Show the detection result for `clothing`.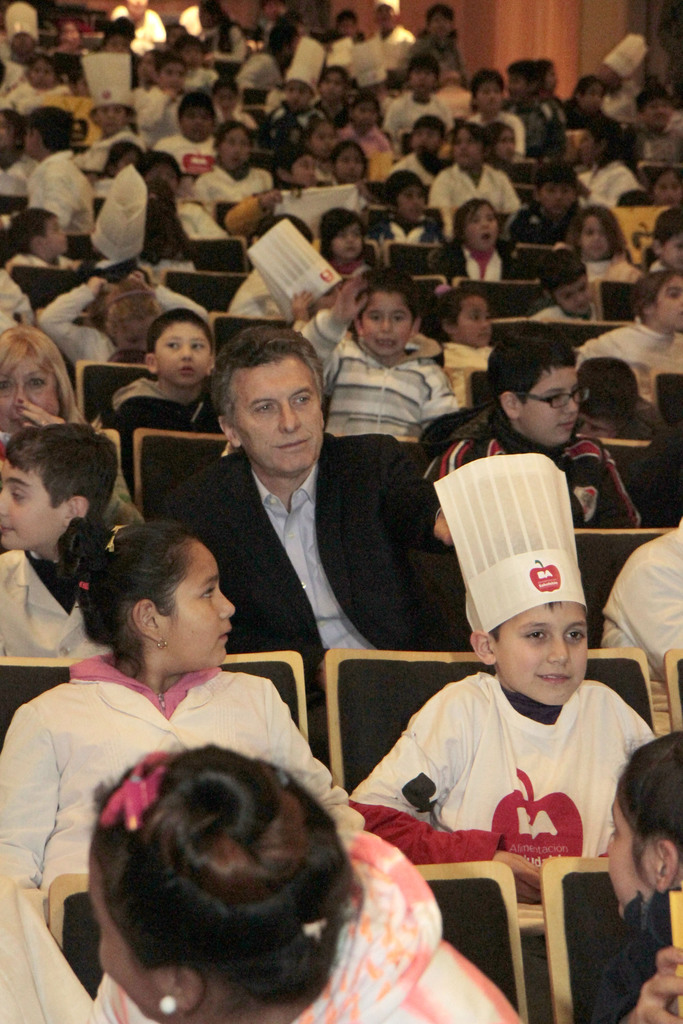
box(352, 671, 661, 870).
